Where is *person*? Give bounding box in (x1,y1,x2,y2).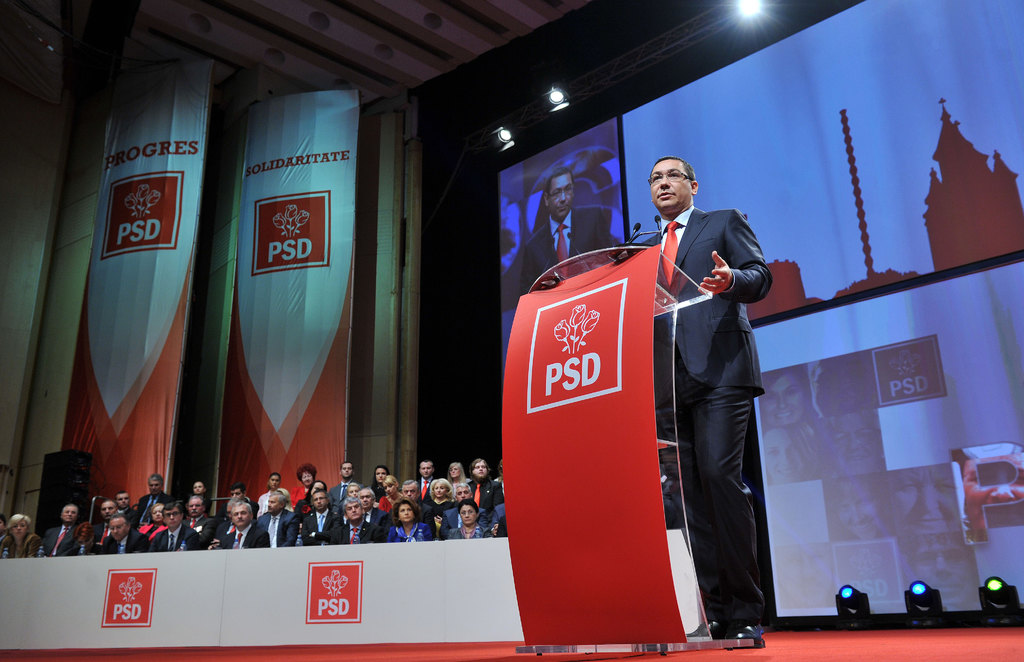
(509,166,625,300).
